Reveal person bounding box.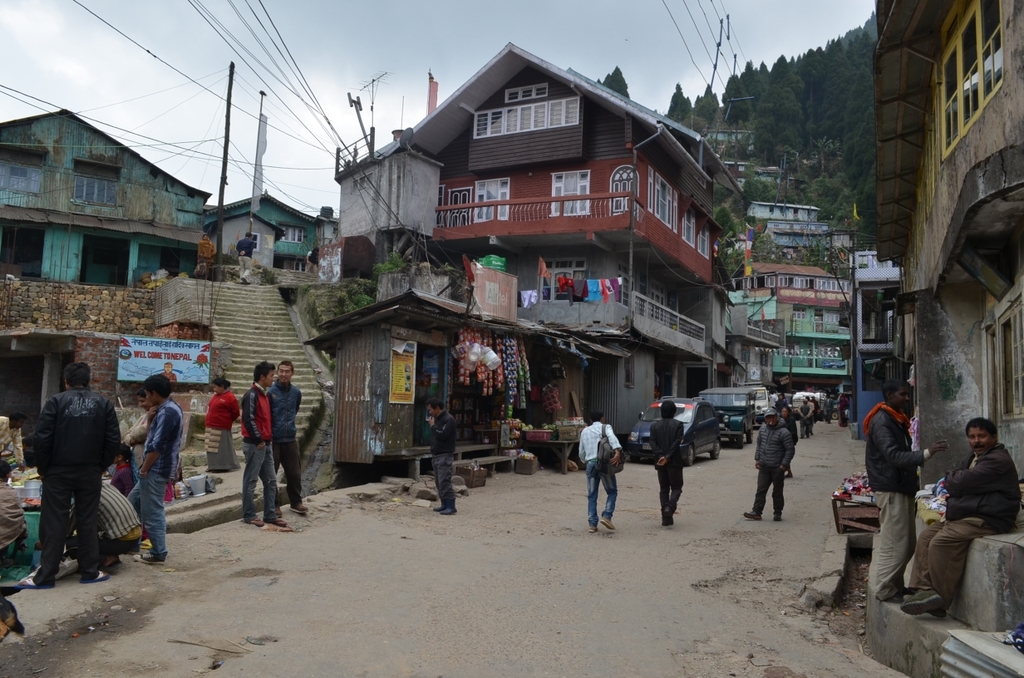
Revealed: rect(143, 379, 189, 569).
